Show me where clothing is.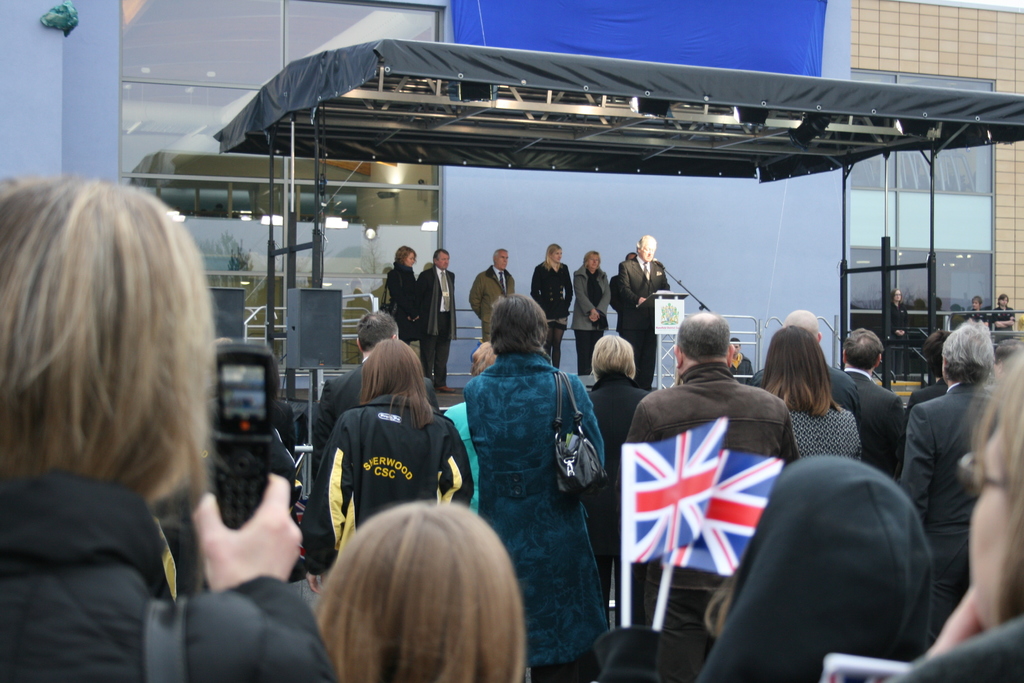
clothing is at 793 412 865 466.
